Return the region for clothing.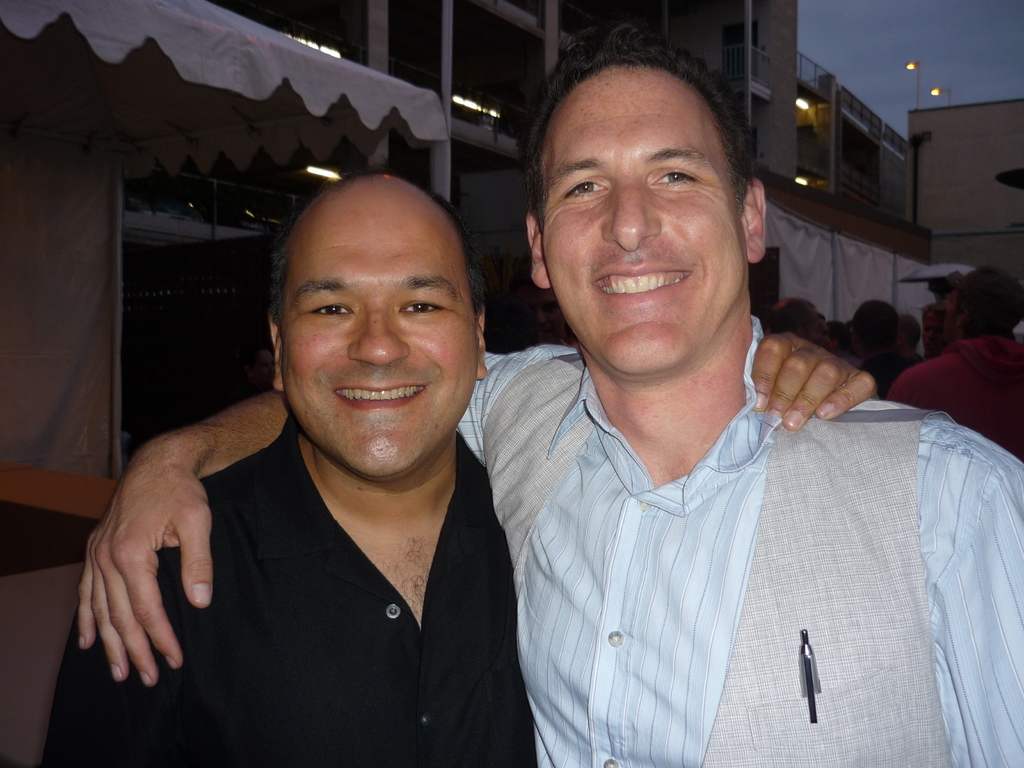
select_region(444, 287, 1016, 763).
